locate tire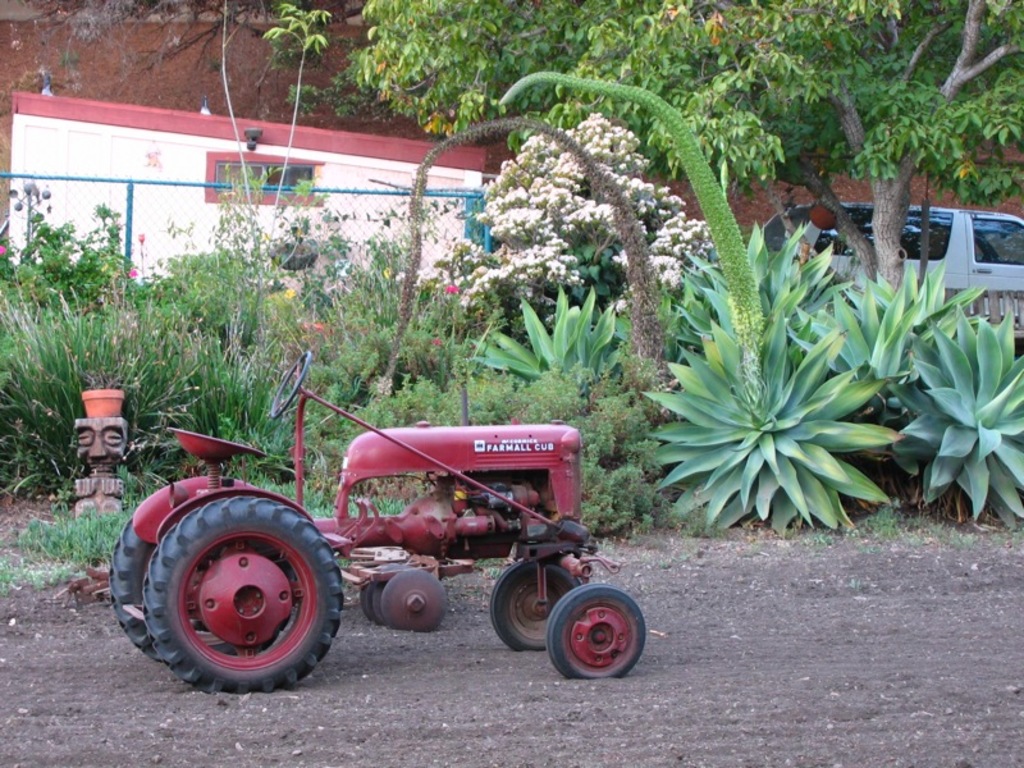
<box>362,584,374,620</box>
